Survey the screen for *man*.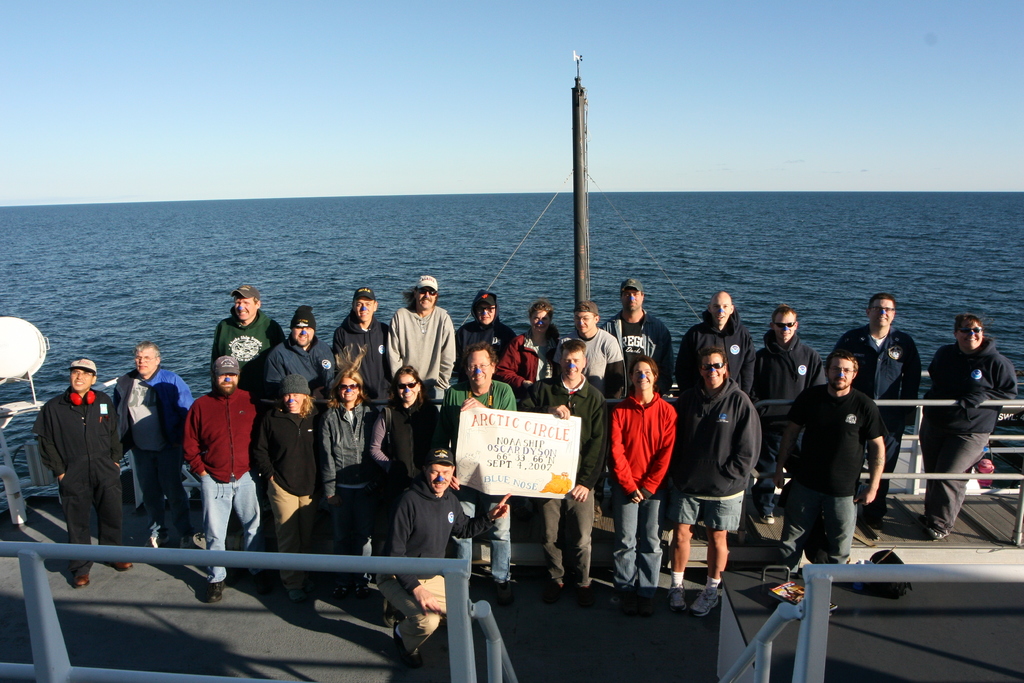
Survey found: <bbox>832, 294, 922, 520</bbox>.
